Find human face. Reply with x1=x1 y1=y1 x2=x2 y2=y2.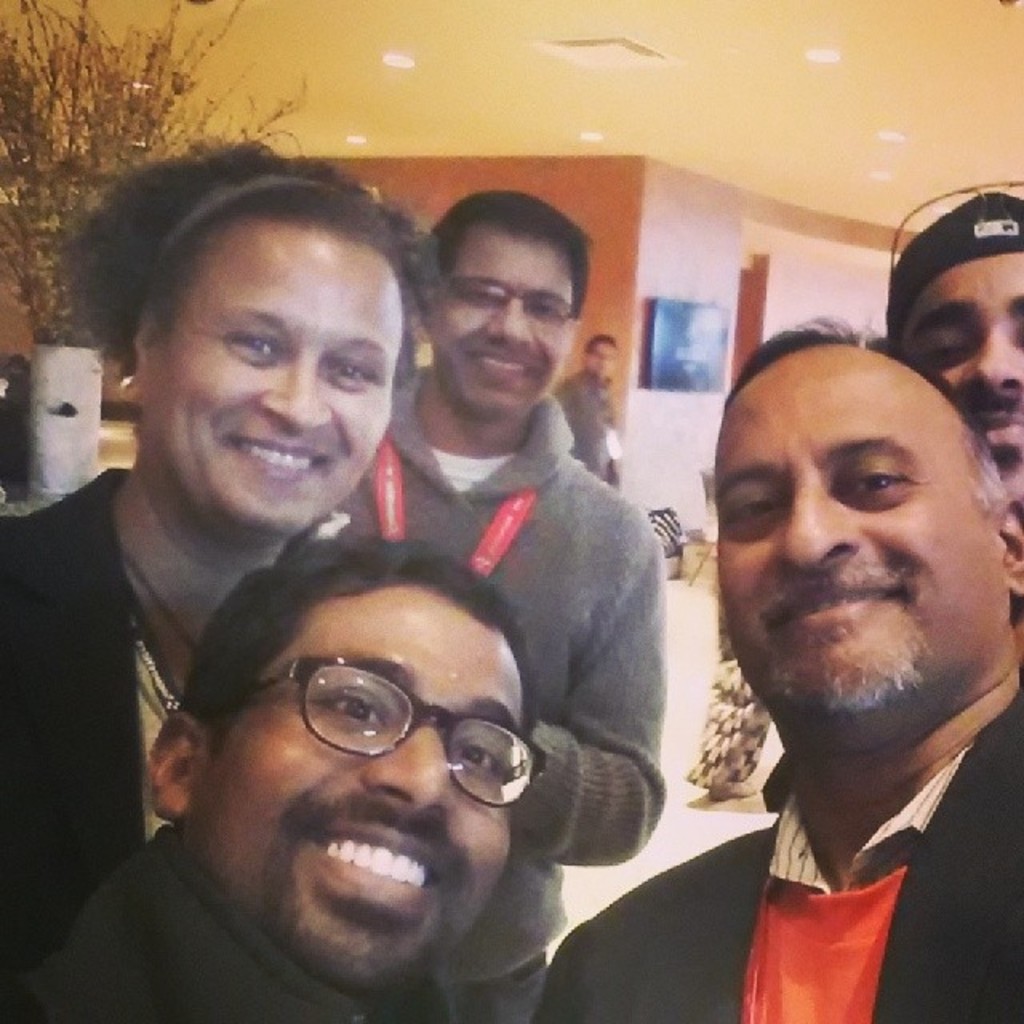
x1=589 y1=341 x2=619 y2=379.
